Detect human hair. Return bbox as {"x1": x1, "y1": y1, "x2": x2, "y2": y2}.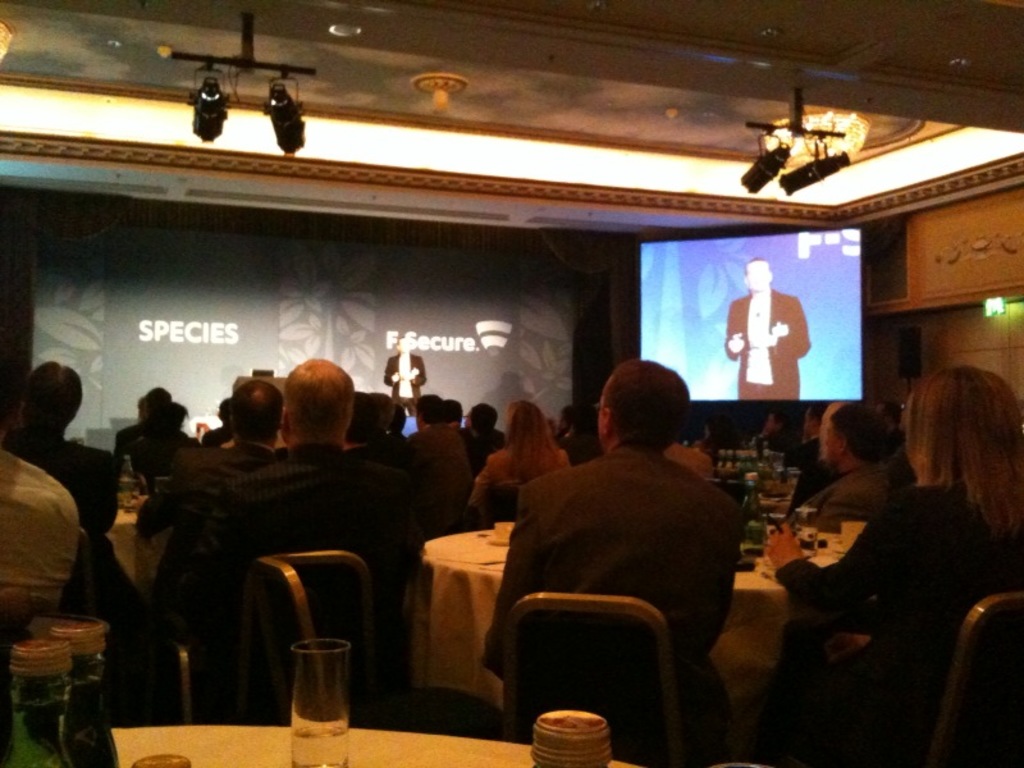
{"x1": 744, "y1": 256, "x2": 771, "y2": 283}.
